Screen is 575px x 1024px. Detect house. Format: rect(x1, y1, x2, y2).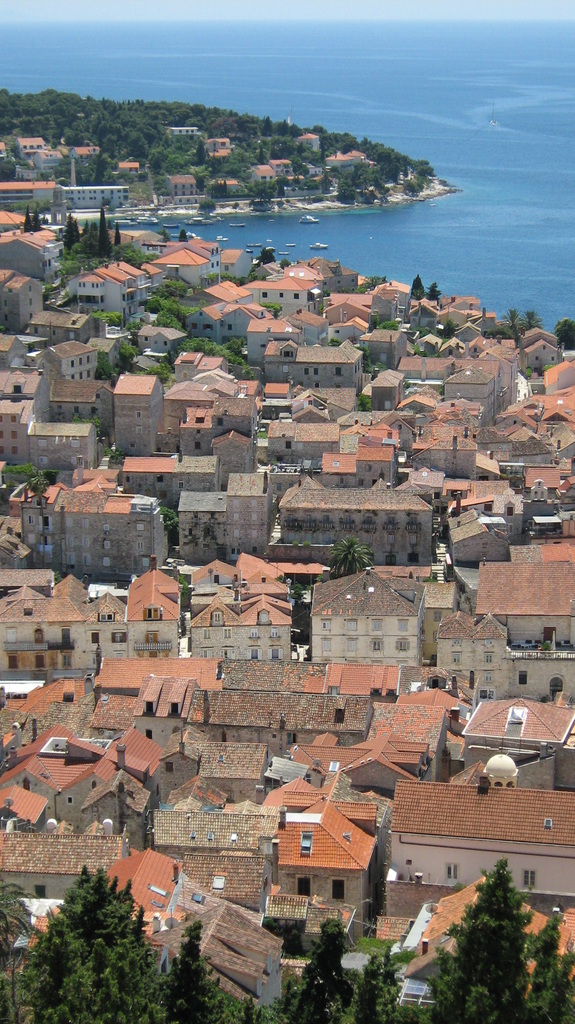
rect(0, 205, 31, 236).
